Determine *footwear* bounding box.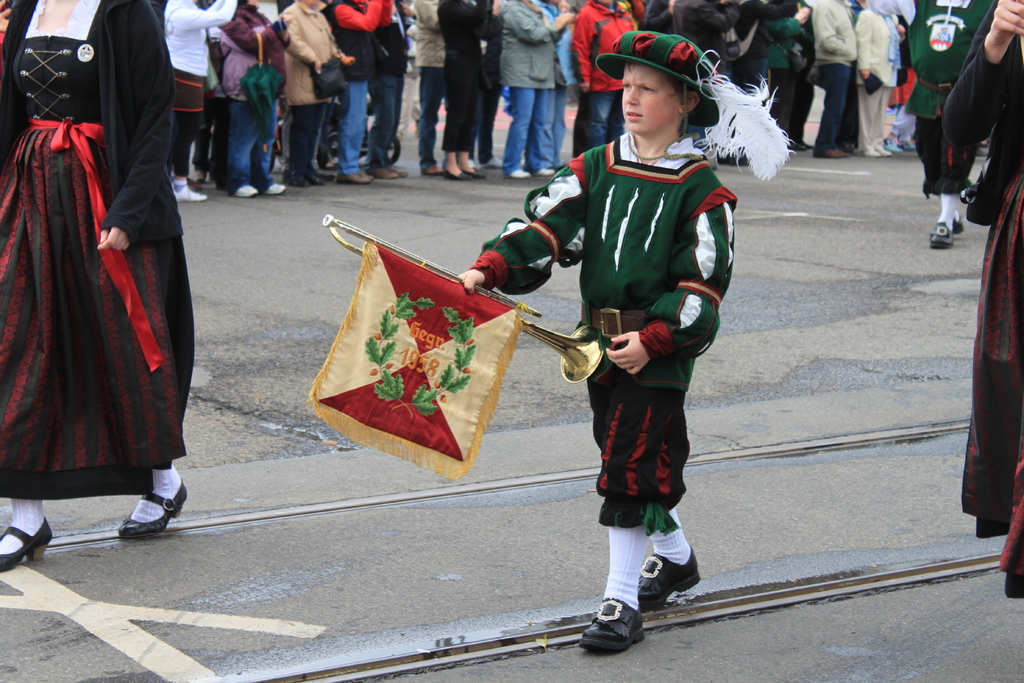
Determined: x1=441, y1=168, x2=486, y2=181.
